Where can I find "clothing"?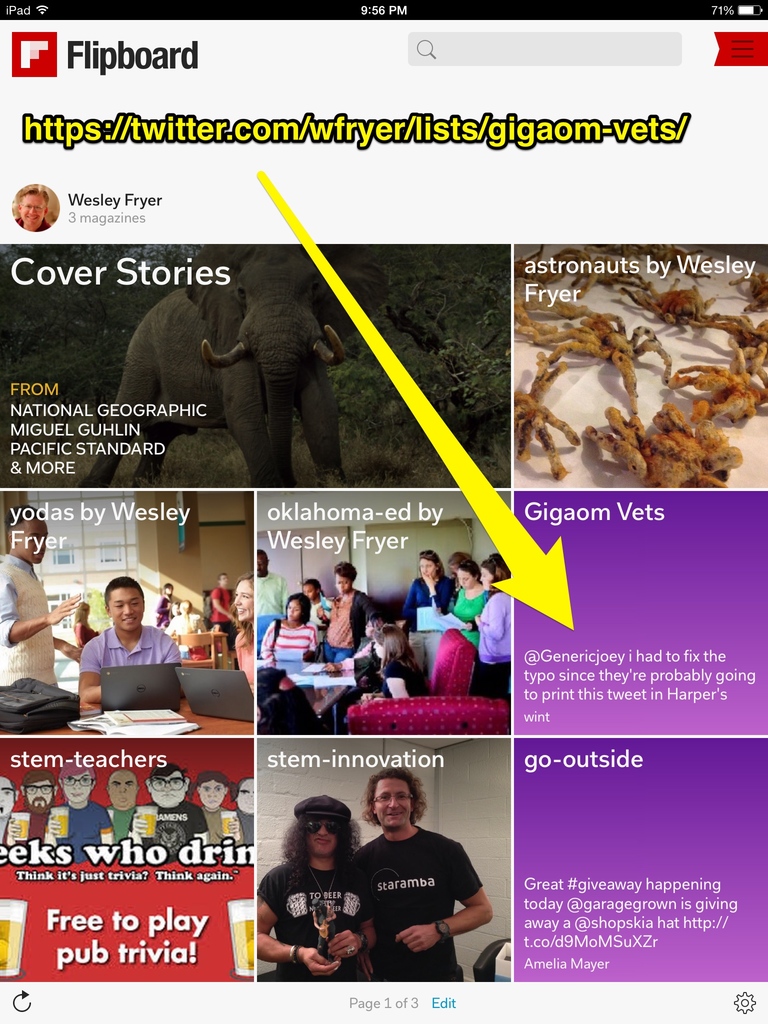
You can find it at box(48, 798, 116, 865).
